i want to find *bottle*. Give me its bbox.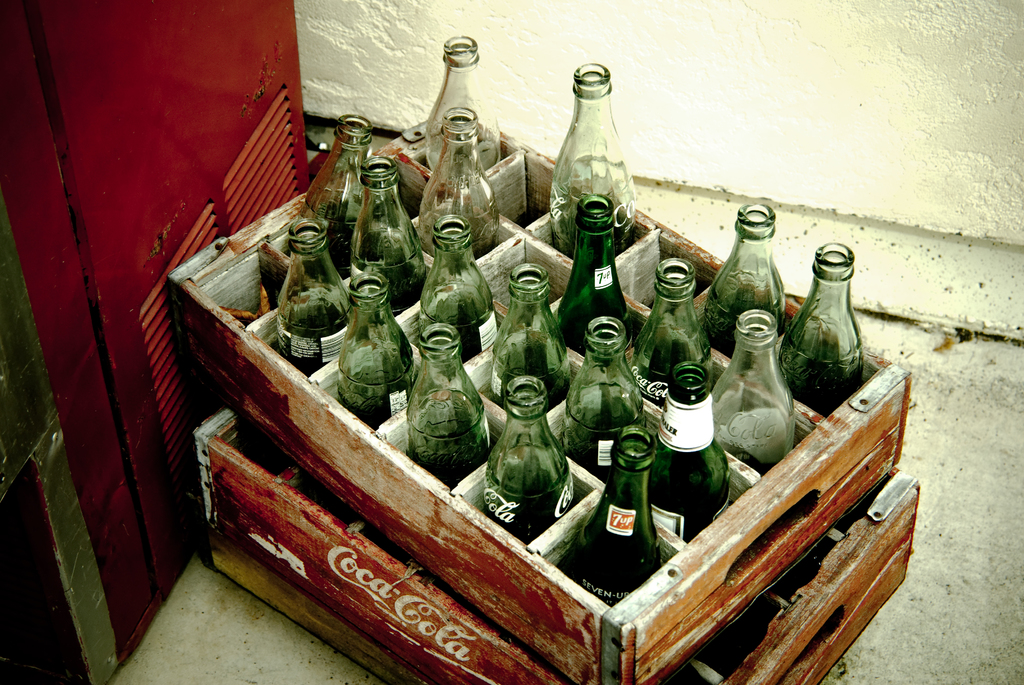
detection(561, 316, 643, 491).
